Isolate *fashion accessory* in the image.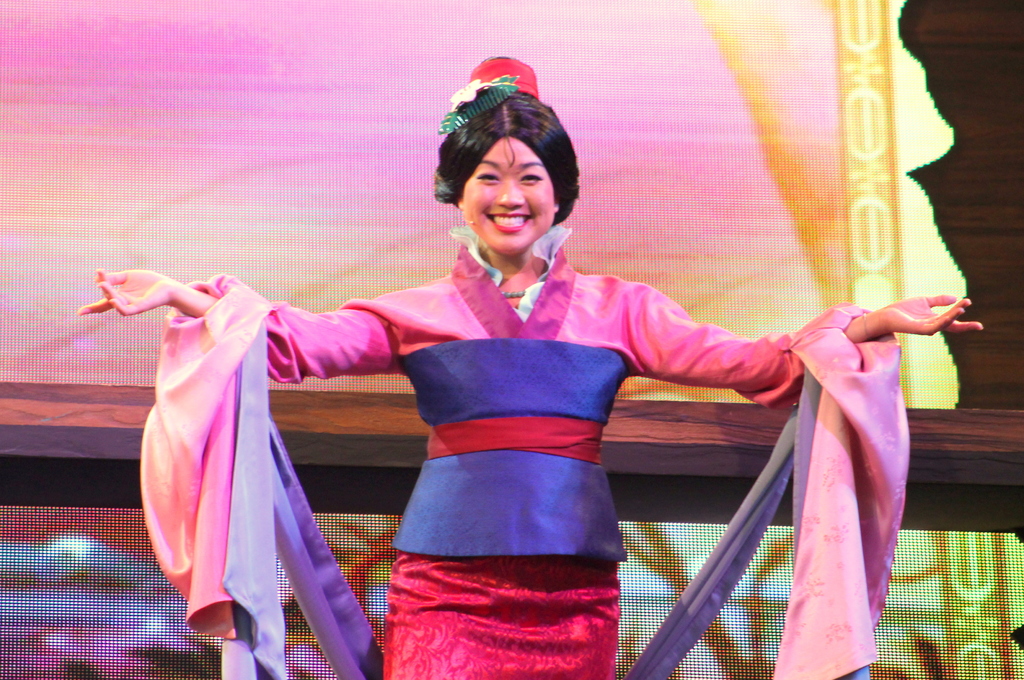
Isolated region: pyautogui.locateOnScreen(500, 288, 529, 298).
